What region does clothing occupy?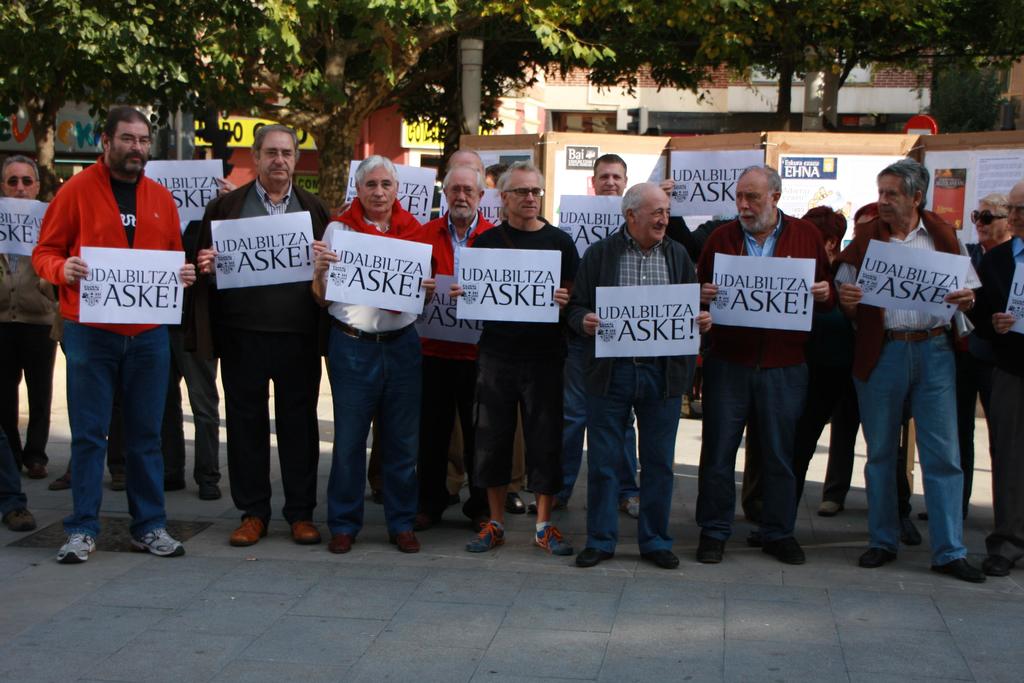
box=[38, 112, 187, 545].
